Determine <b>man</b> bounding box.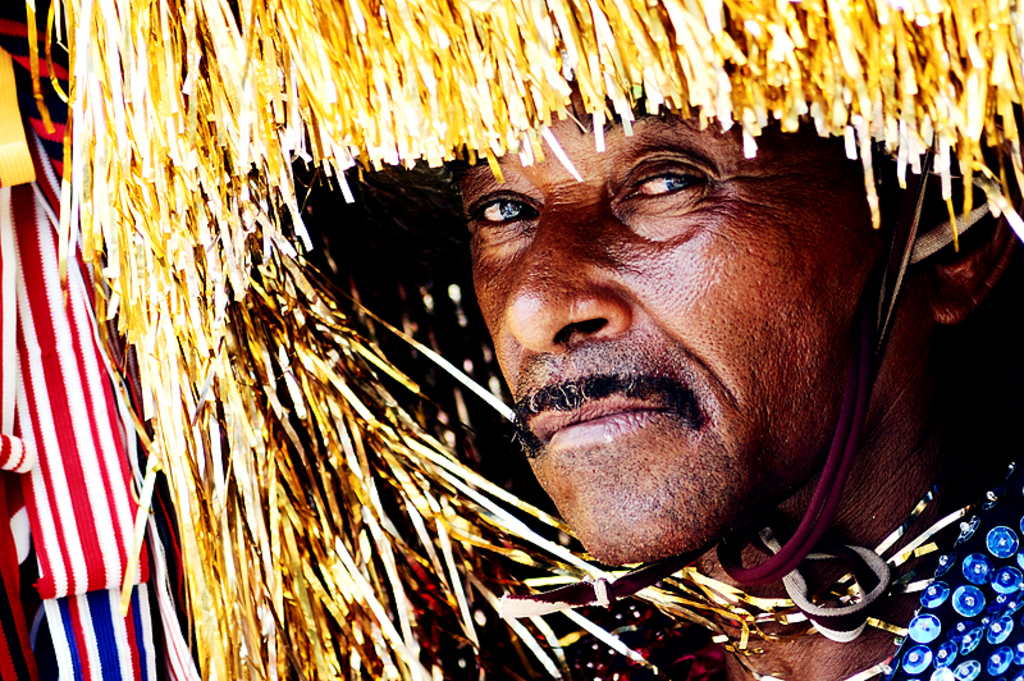
Determined: select_region(447, 119, 943, 594).
